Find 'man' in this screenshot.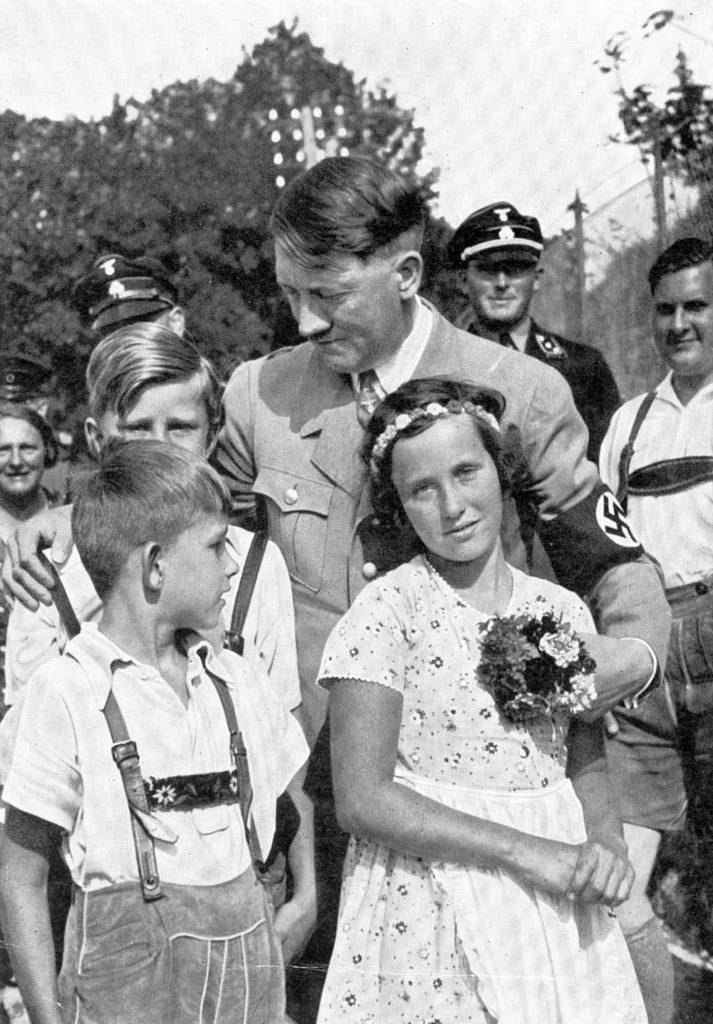
The bounding box for 'man' is rect(592, 233, 712, 1023).
